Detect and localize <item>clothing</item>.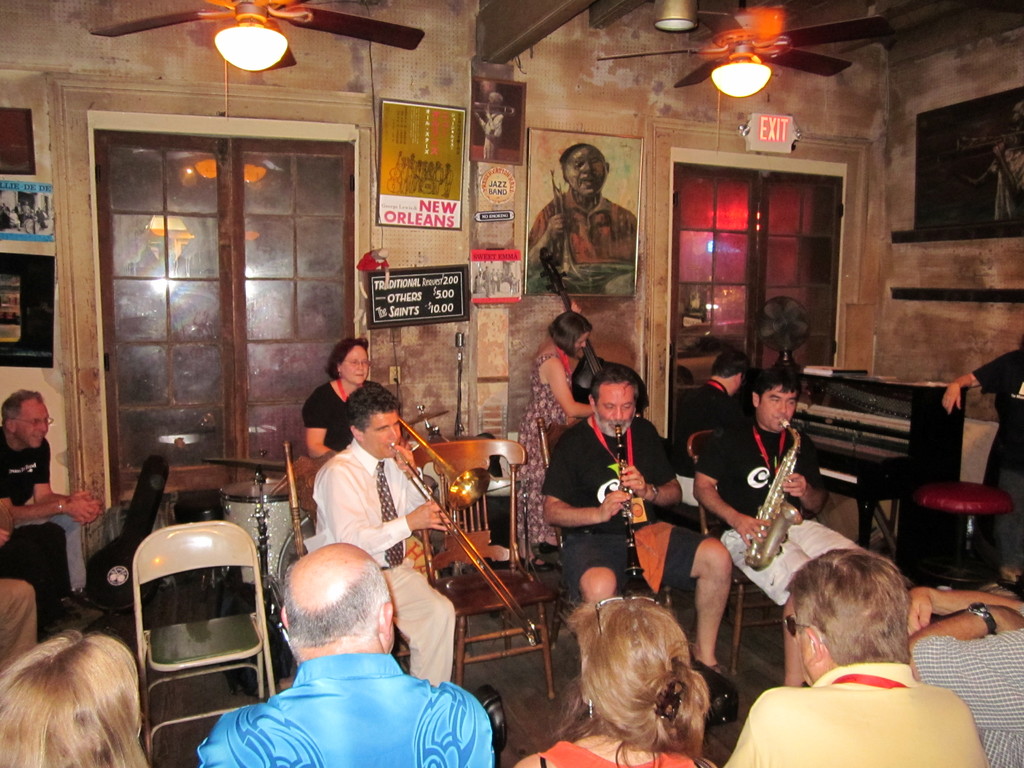
Localized at (723, 662, 984, 767).
